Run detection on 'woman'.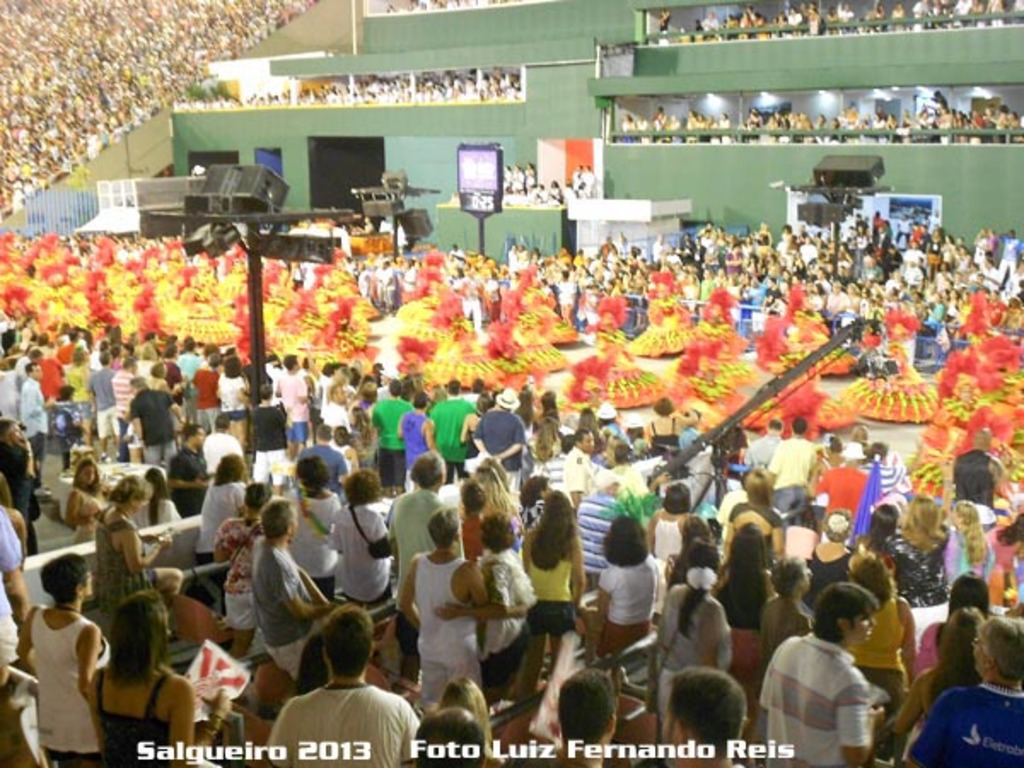
Result: (821, 517, 864, 606).
